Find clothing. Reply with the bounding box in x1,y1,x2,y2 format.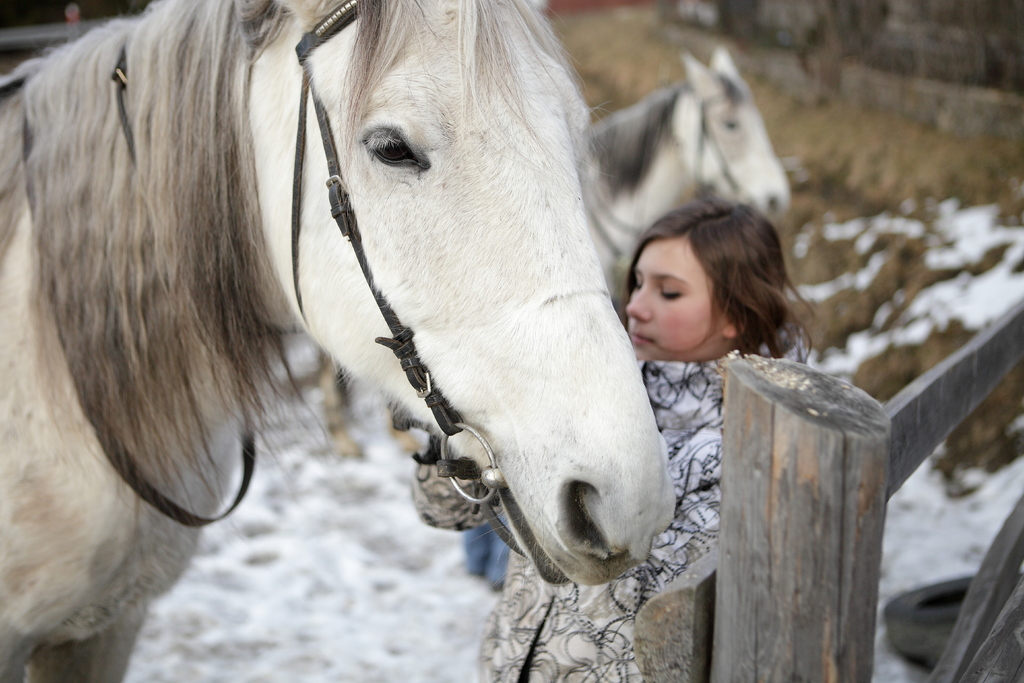
411,351,746,682.
